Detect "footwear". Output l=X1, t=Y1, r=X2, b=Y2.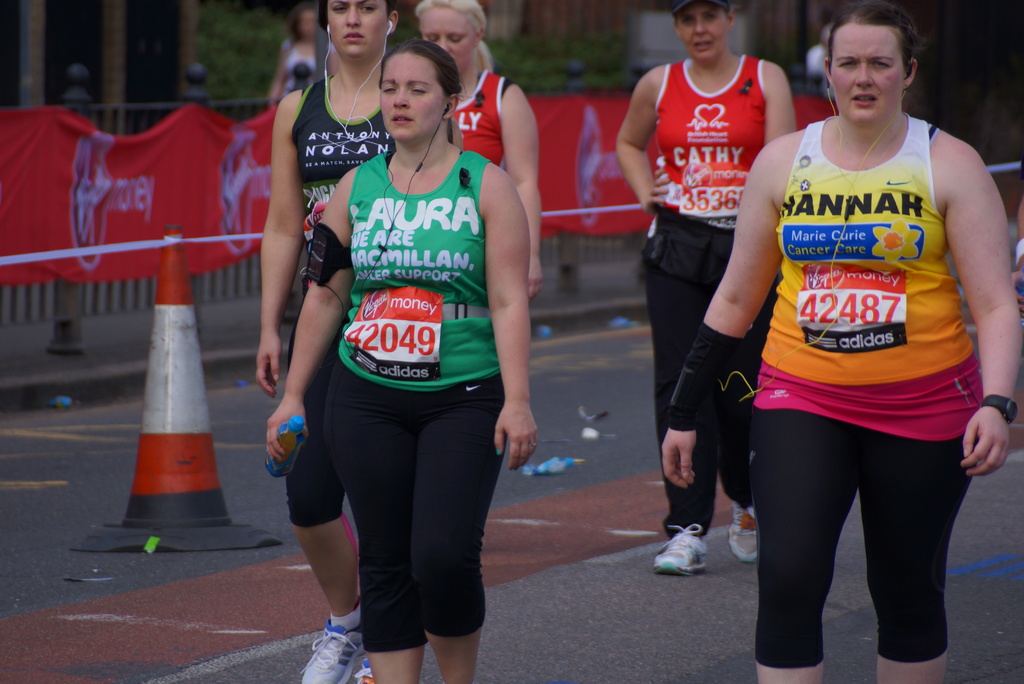
l=356, t=656, r=371, b=683.
